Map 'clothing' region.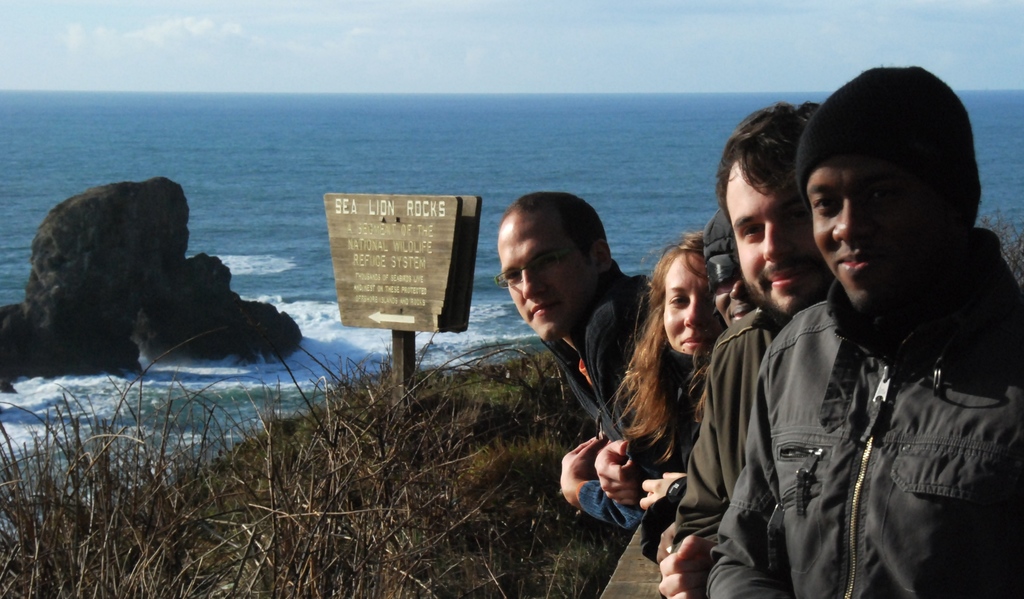
Mapped to <box>550,278,644,443</box>.
